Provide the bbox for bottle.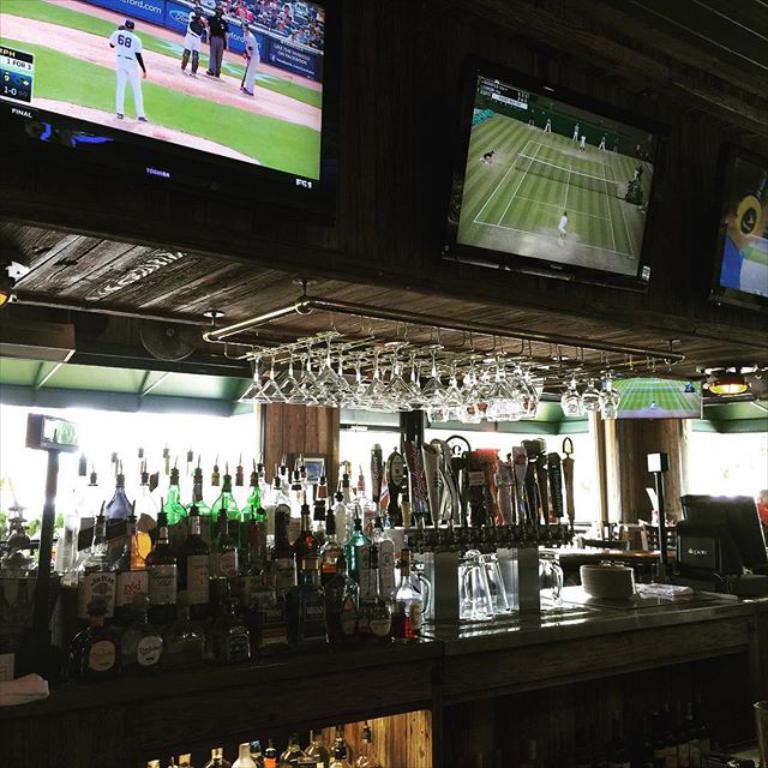
<region>179, 756, 191, 767</region>.
